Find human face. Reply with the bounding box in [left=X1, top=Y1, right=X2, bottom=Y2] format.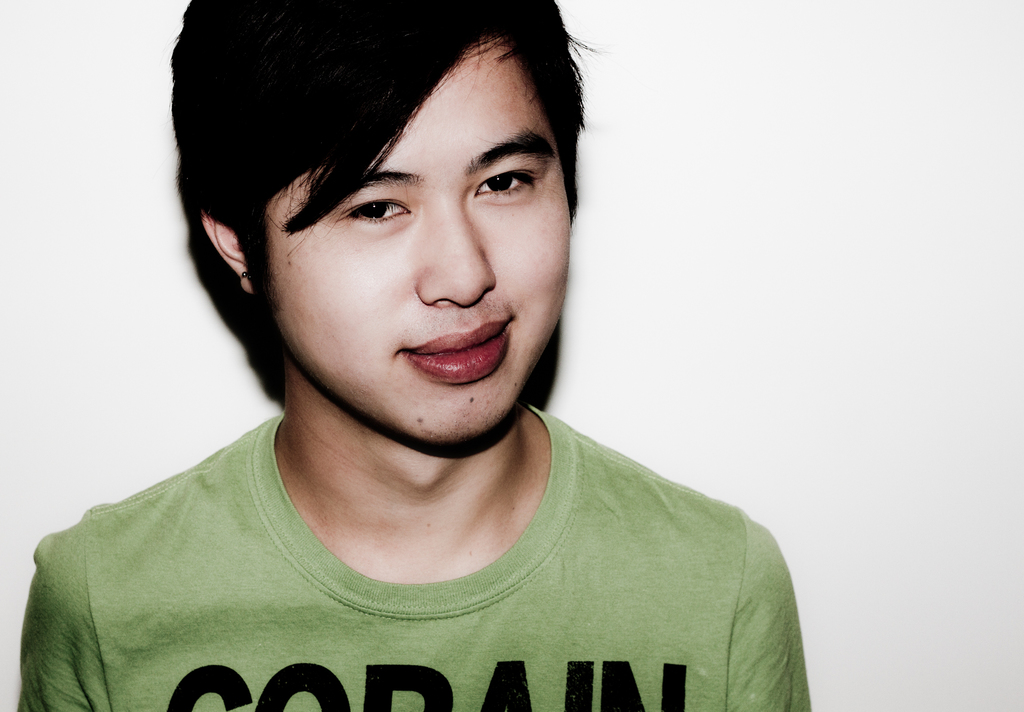
[left=258, top=37, right=570, bottom=445].
